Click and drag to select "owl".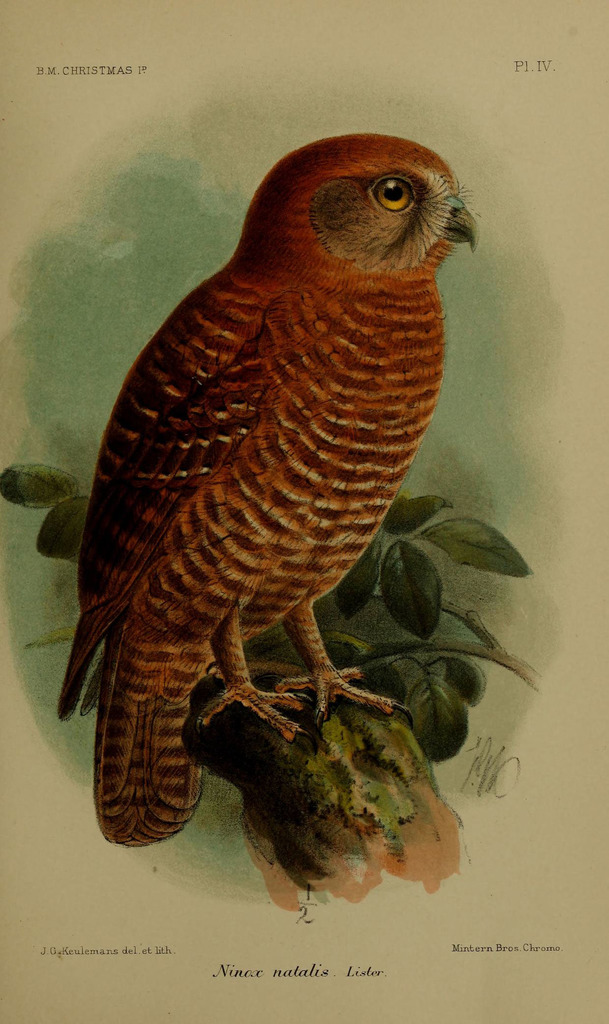
Selection: detection(57, 132, 482, 856).
